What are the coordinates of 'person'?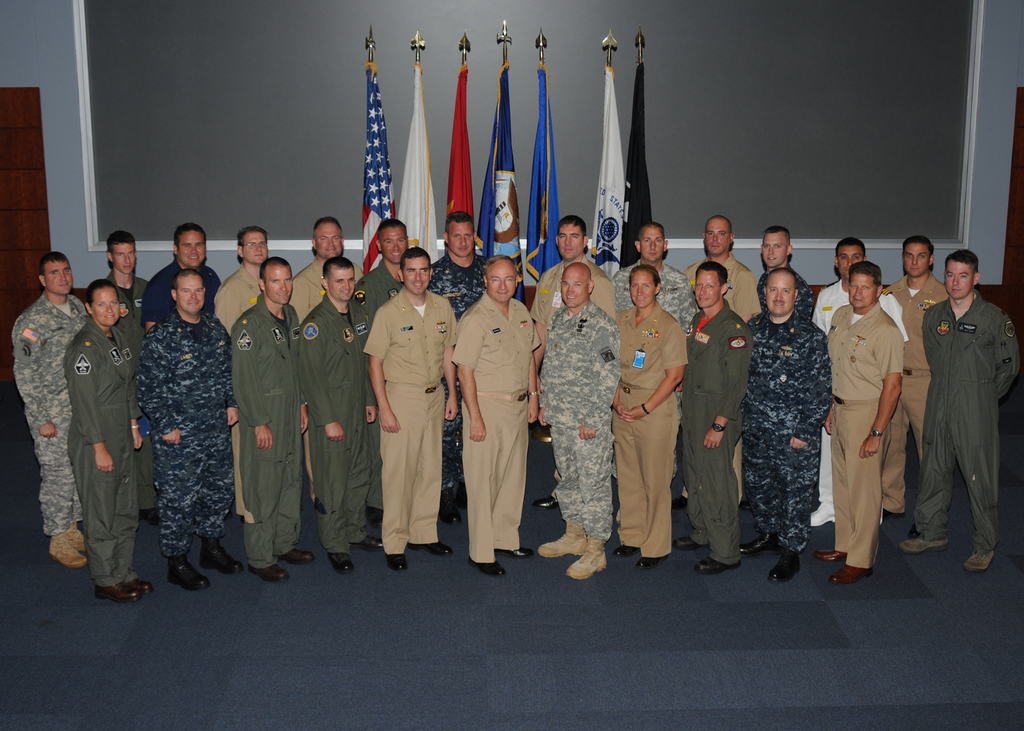
left=609, top=266, right=687, bottom=567.
